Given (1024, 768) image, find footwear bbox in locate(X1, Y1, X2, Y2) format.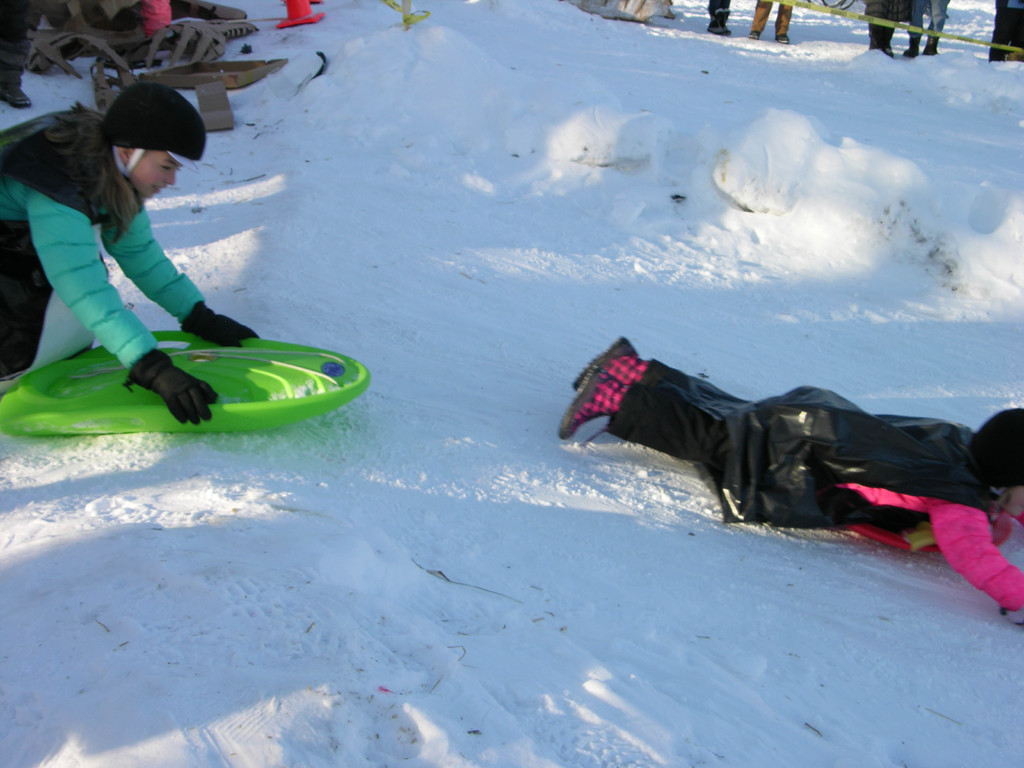
locate(774, 37, 785, 48).
